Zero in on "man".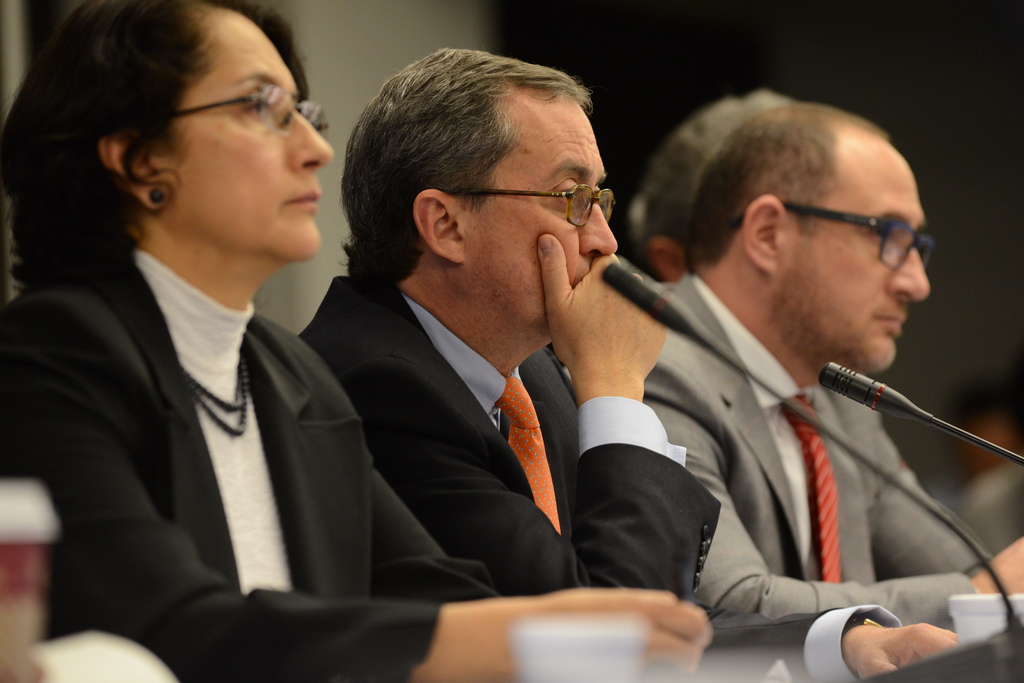
Zeroed in: Rect(575, 97, 999, 670).
